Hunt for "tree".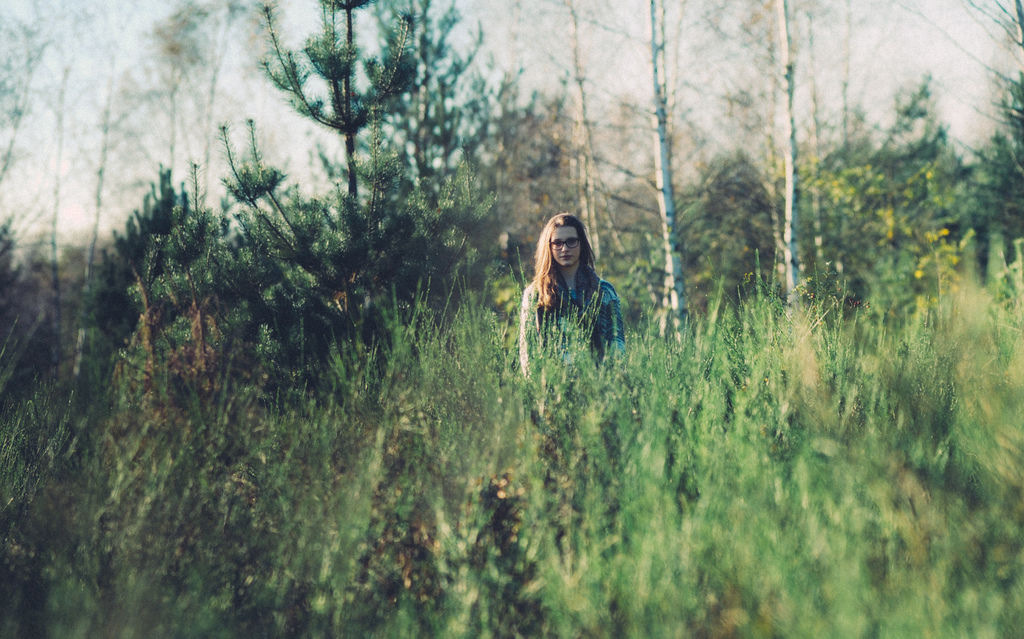
Hunted down at x1=189, y1=0, x2=259, y2=245.
